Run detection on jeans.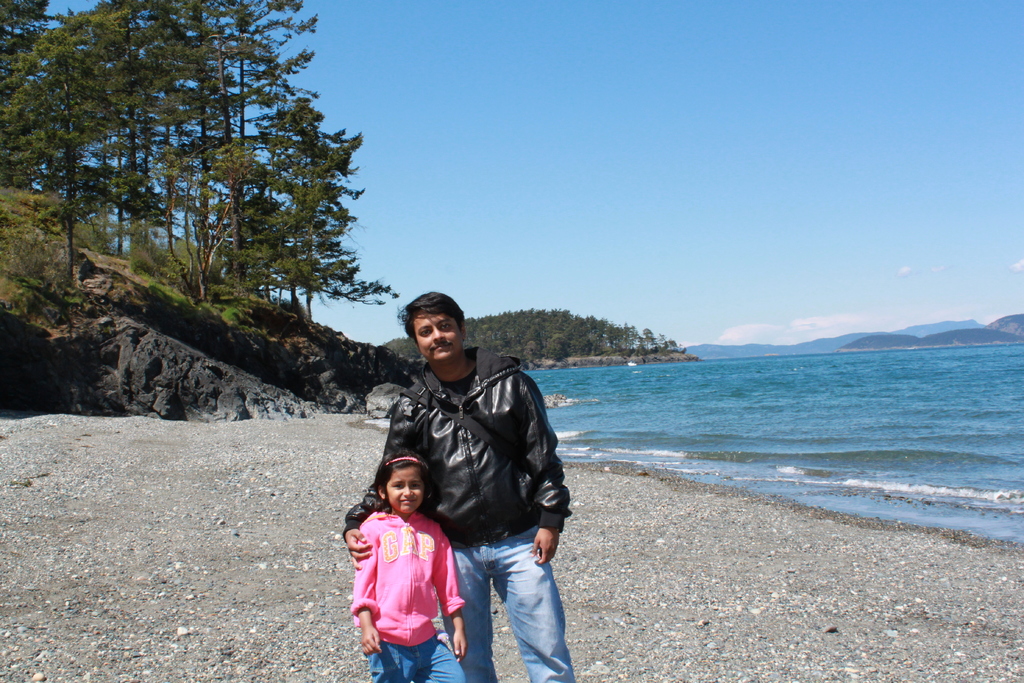
Result: (371,629,464,682).
